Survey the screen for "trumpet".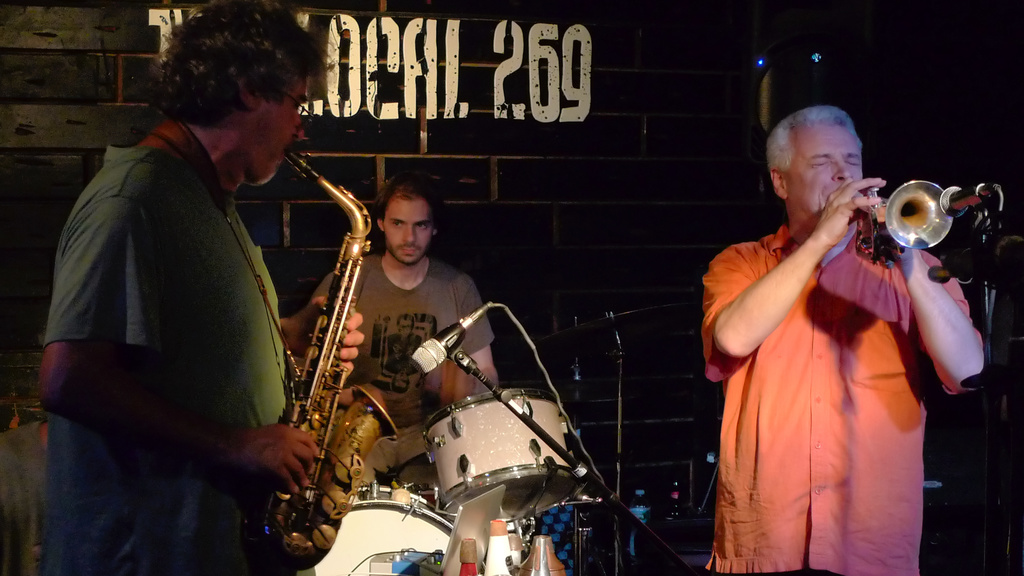
Survey found: 262,147,397,552.
